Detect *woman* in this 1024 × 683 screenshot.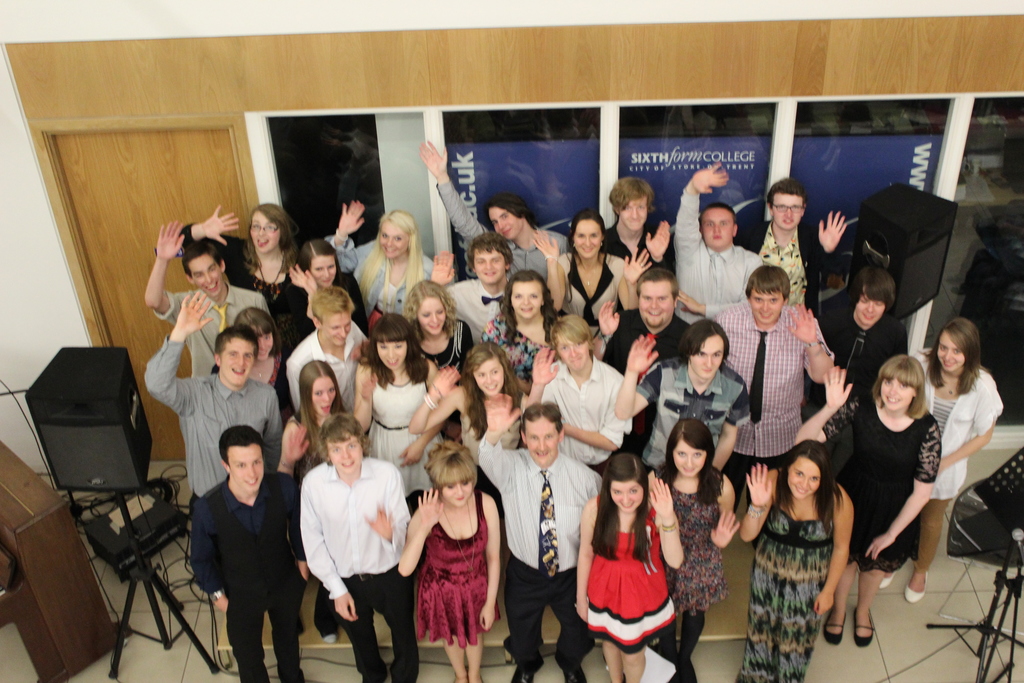
Detection: 644, 417, 741, 682.
